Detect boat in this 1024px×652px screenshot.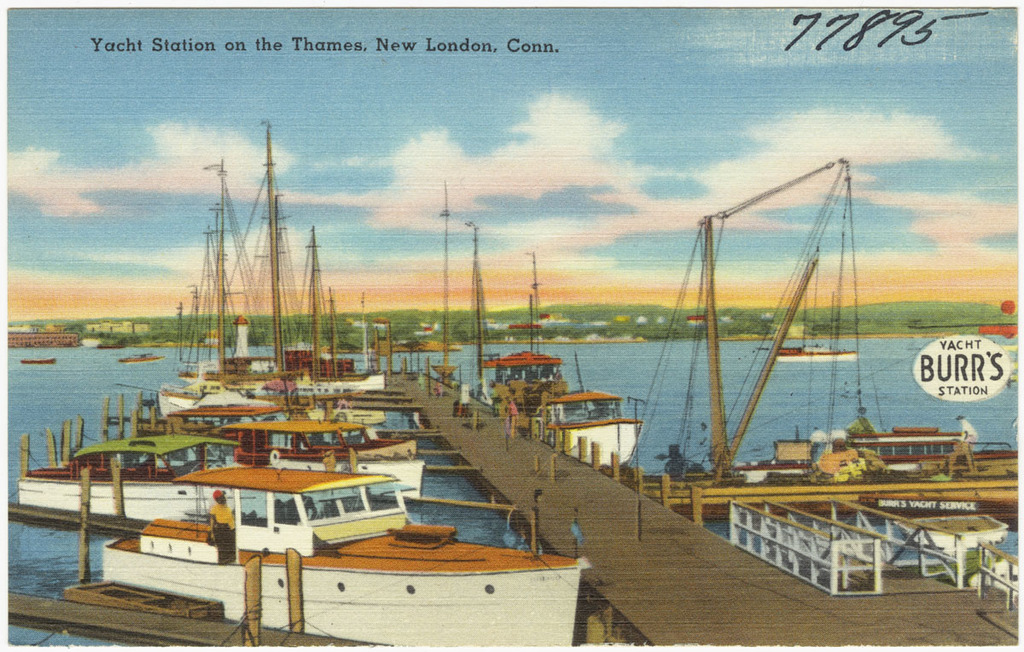
Detection: box=[537, 366, 646, 468].
